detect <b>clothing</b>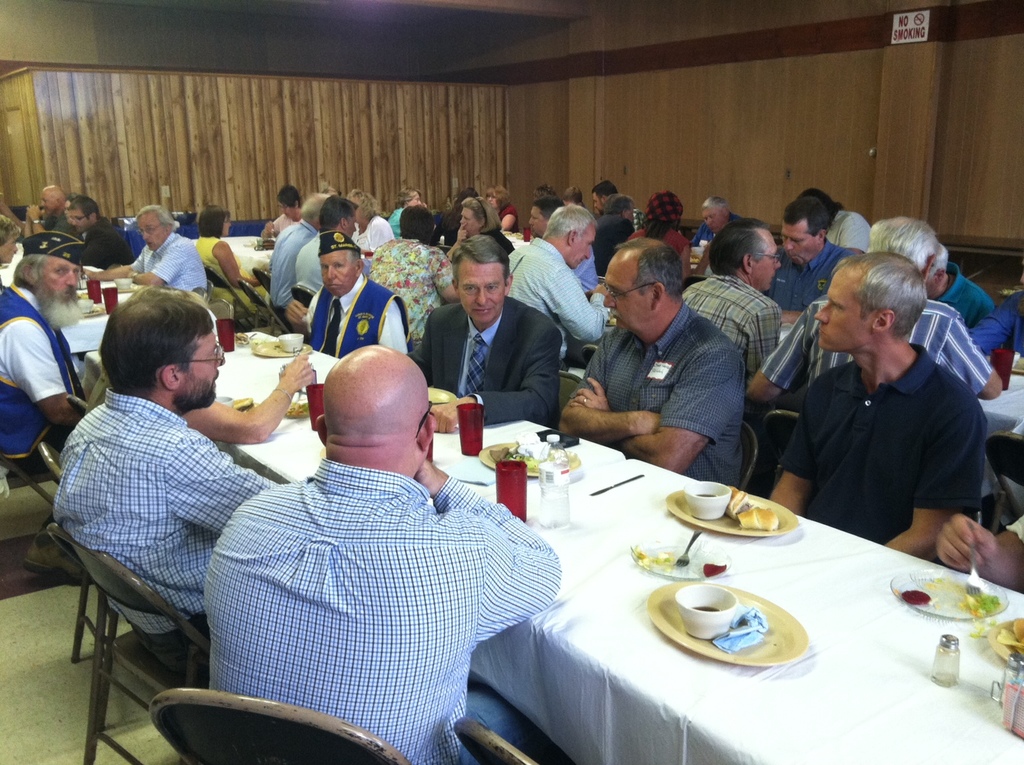
select_region(358, 221, 395, 249)
